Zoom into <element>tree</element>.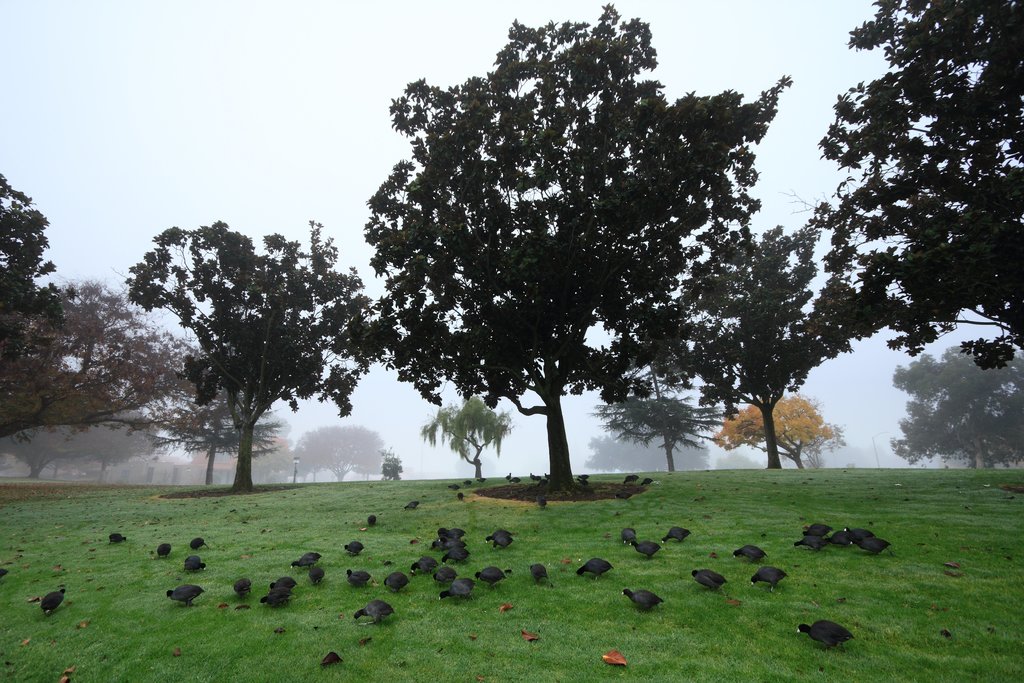
Zoom target: rect(116, 210, 383, 495).
